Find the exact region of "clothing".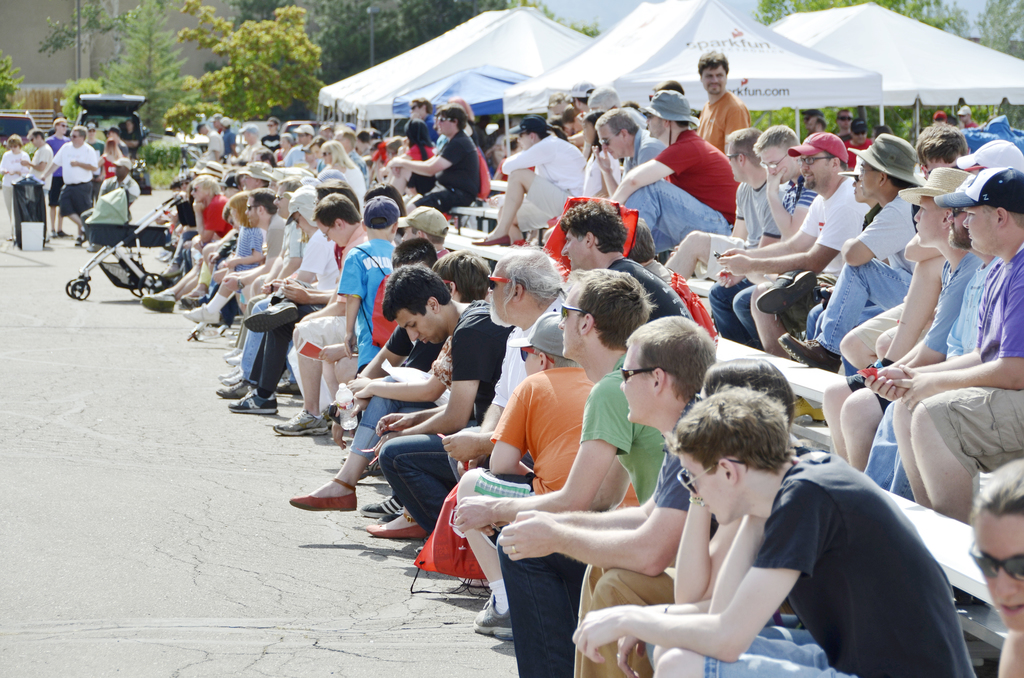
Exact region: l=304, t=223, r=402, b=396.
